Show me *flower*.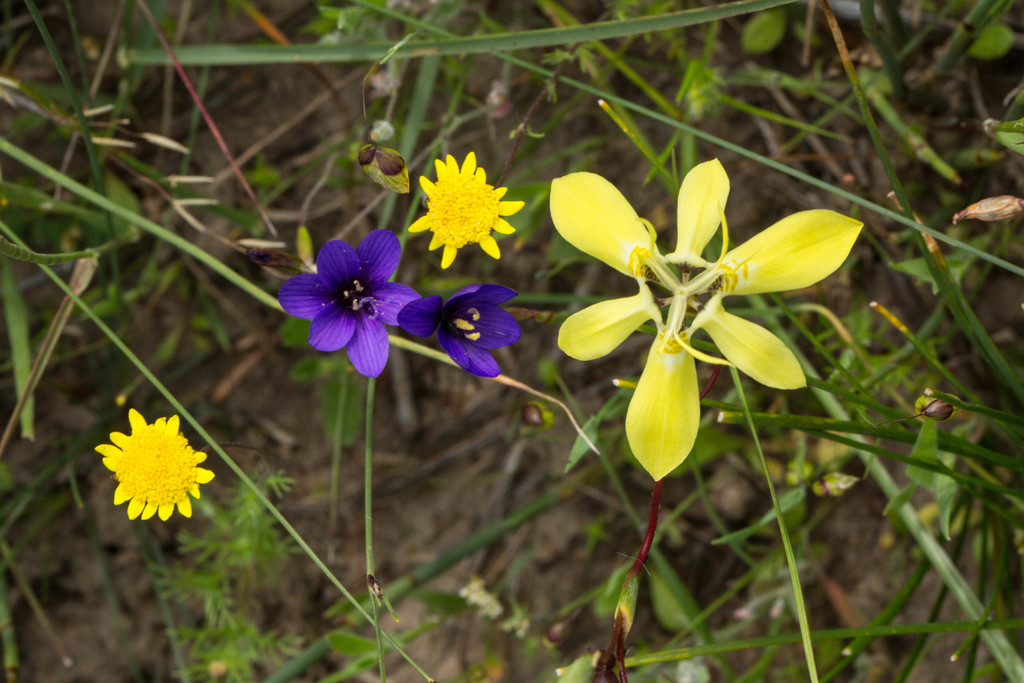
*flower* is here: box=[92, 399, 216, 526].
